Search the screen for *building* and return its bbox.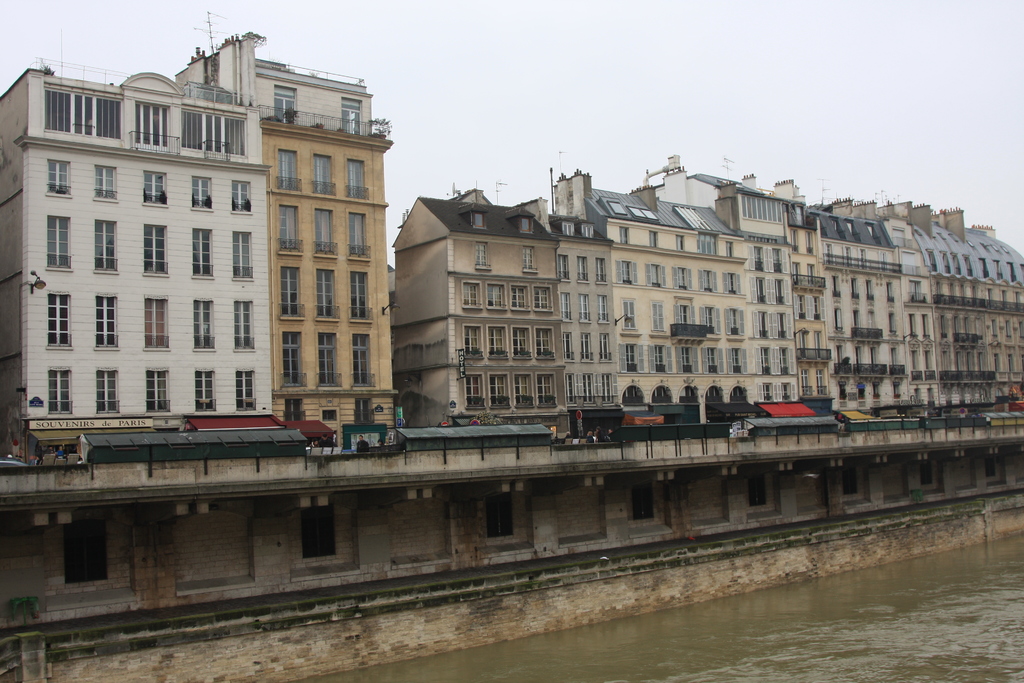
Found: [795,210,908,416].
